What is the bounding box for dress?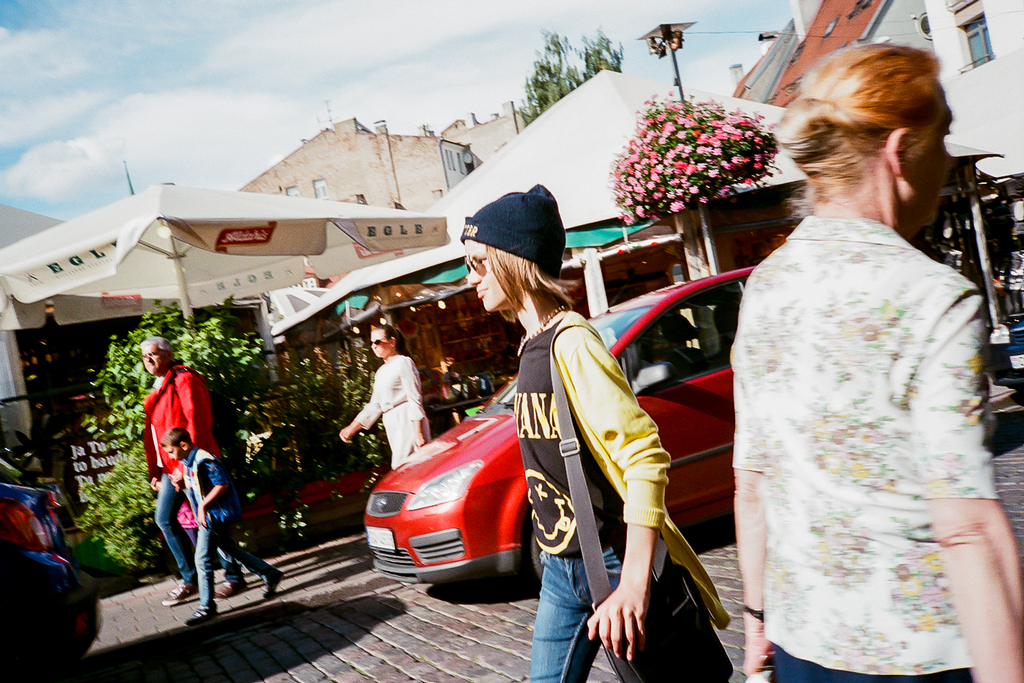
[left=715, top=183, right=1000, bottom=674].
